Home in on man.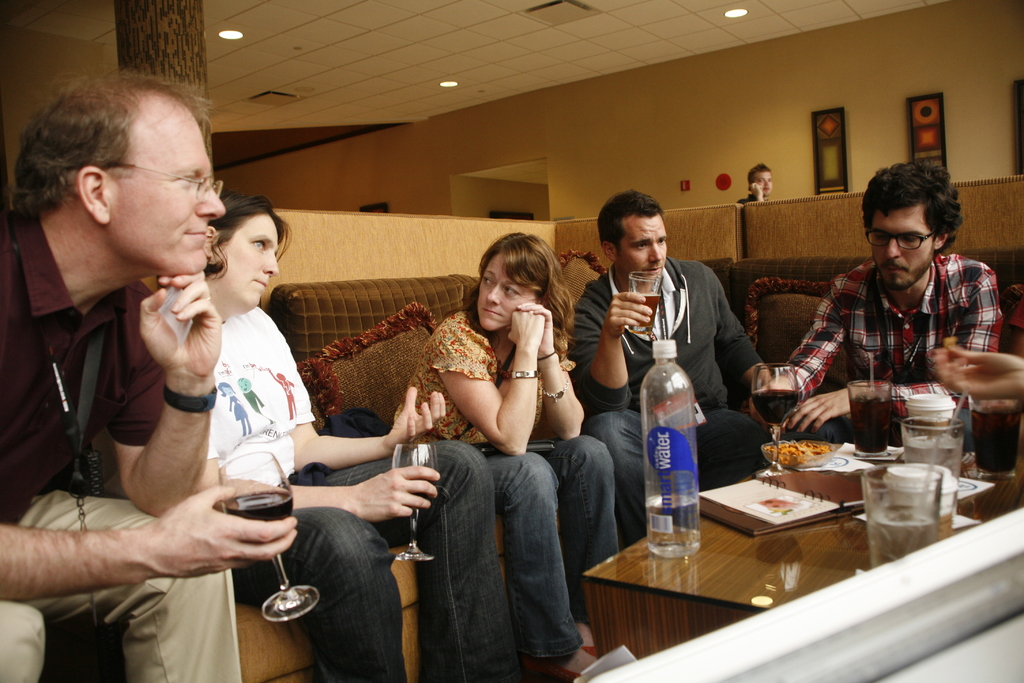
Homed in at BBox(738, 161, 777, 199).
